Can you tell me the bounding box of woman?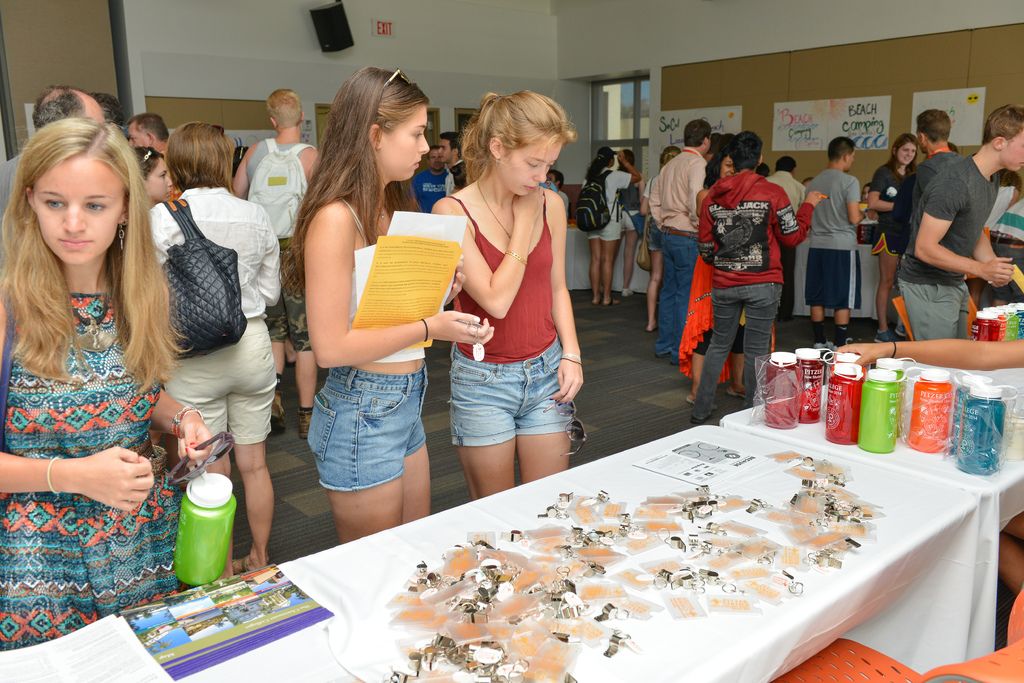
bbox(605, 147, 643, 301).
